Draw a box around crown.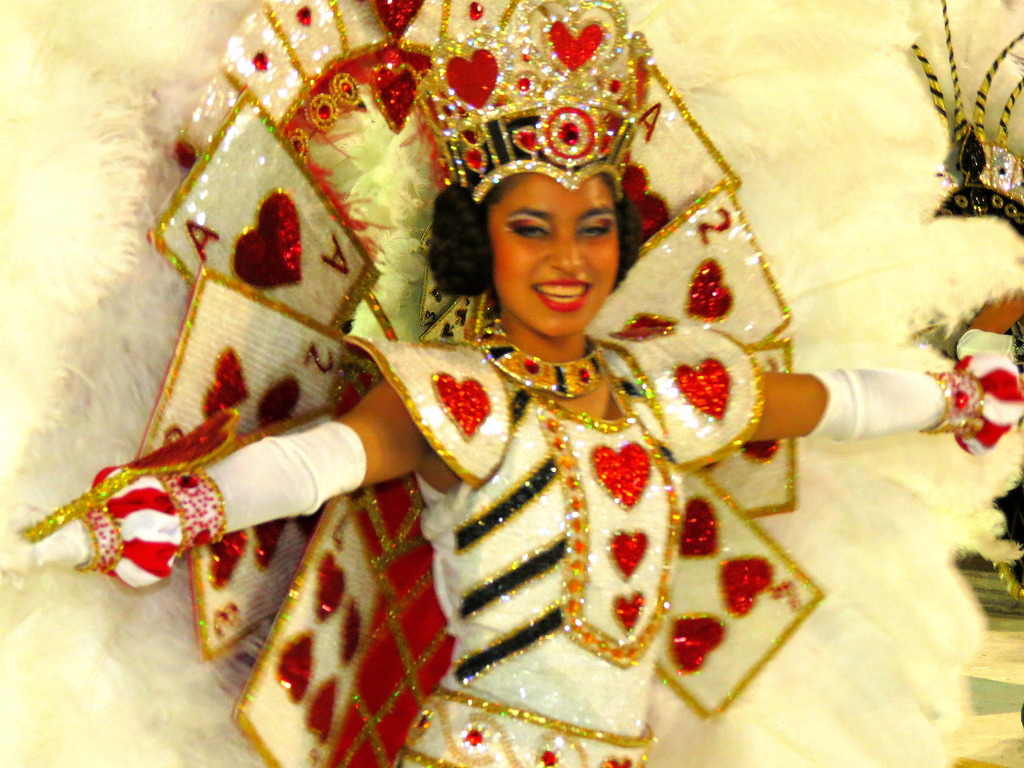
413 0 637 202.
